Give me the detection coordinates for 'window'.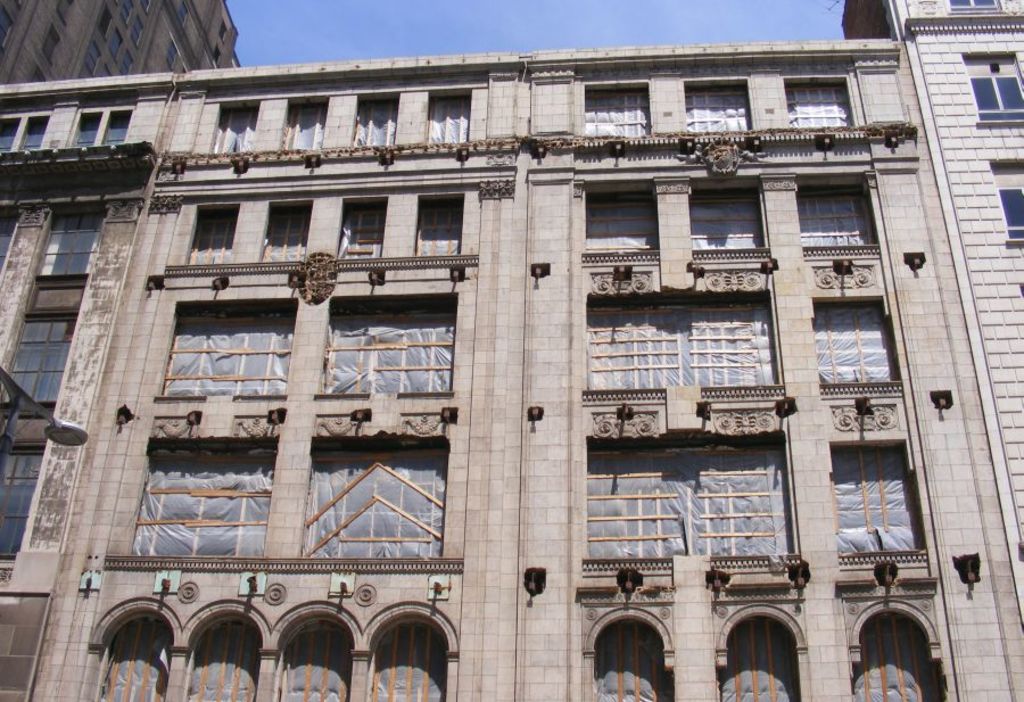
left=1, top=209, right=25, bottom=272.
